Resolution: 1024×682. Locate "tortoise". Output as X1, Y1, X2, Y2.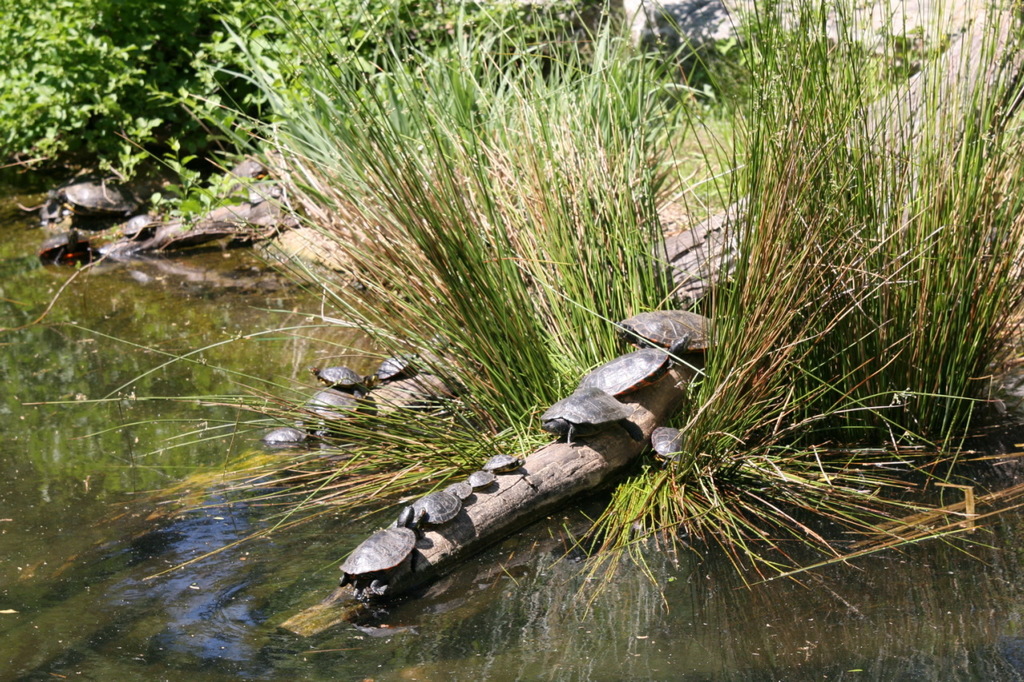
56, 185, 130, 222.
